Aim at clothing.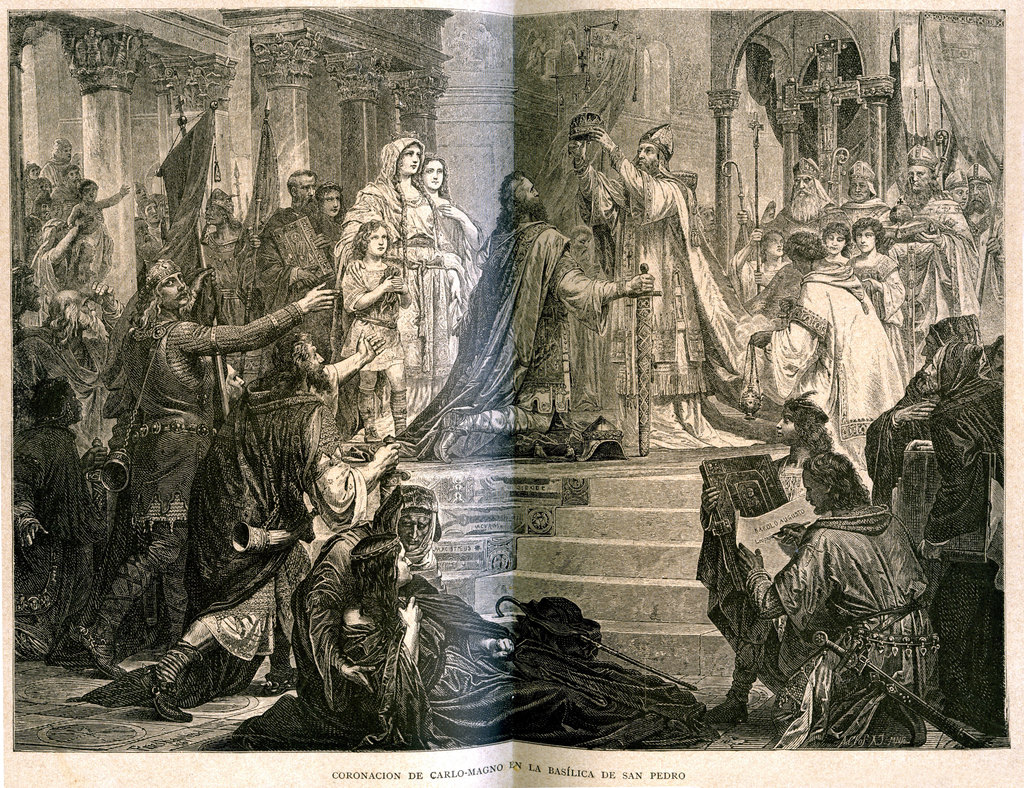
Aimed at (left=31, top=218, right=72, bottom=325).
